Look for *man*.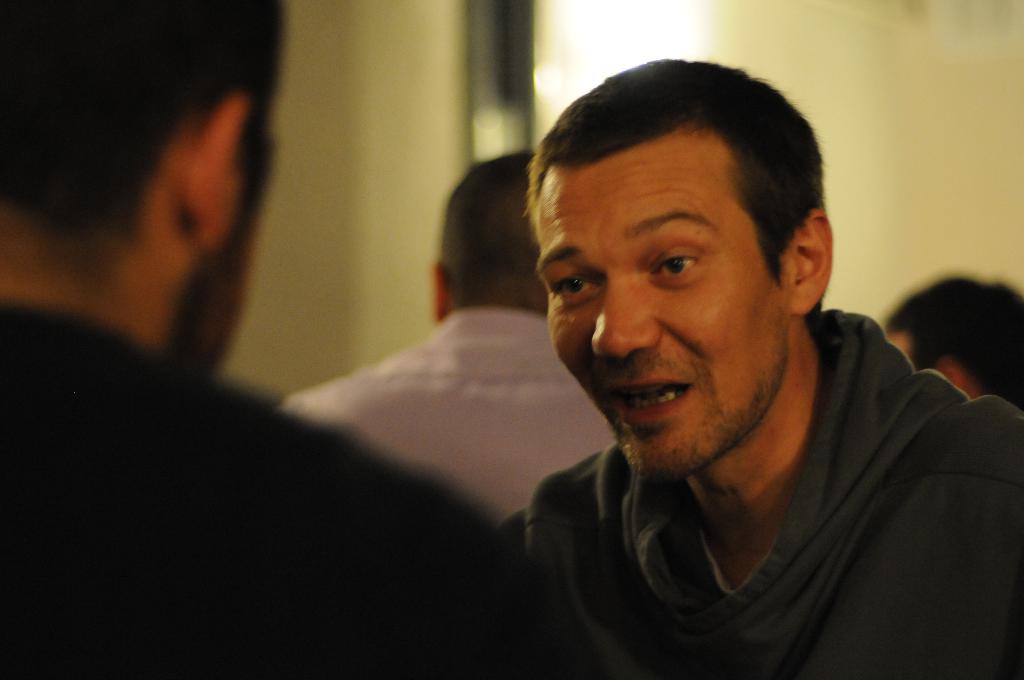
Found: pyautogui.locateOnScreen(0, 0, 638, 679).
